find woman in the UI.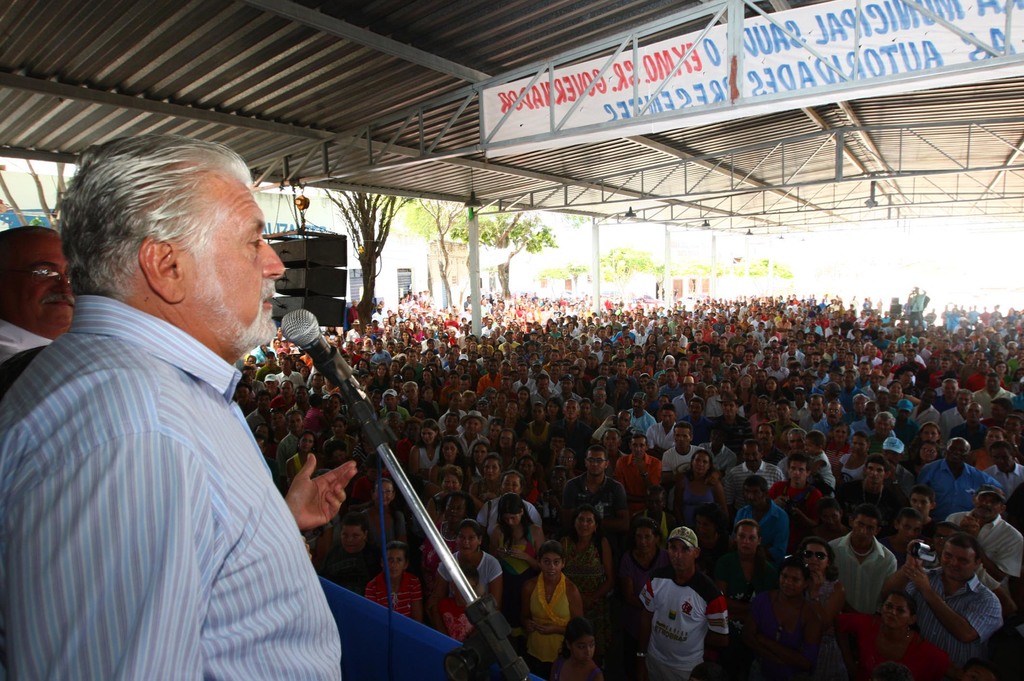
UI element at detection(483, 466, 541, 540).
